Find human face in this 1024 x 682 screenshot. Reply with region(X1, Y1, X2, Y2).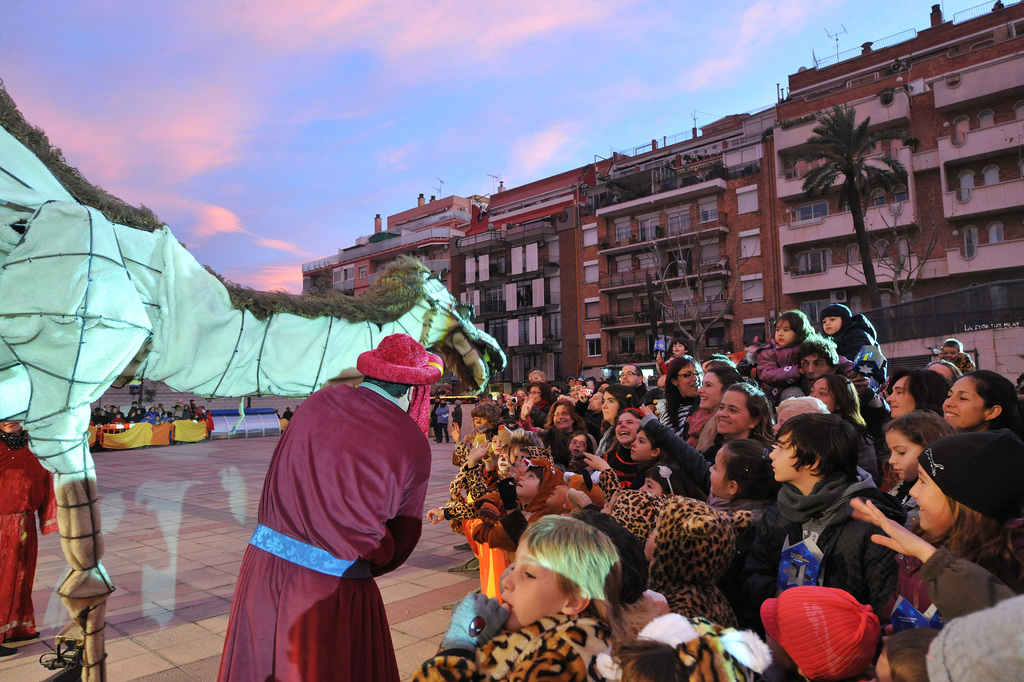
region(641, 476, 661, 495).
